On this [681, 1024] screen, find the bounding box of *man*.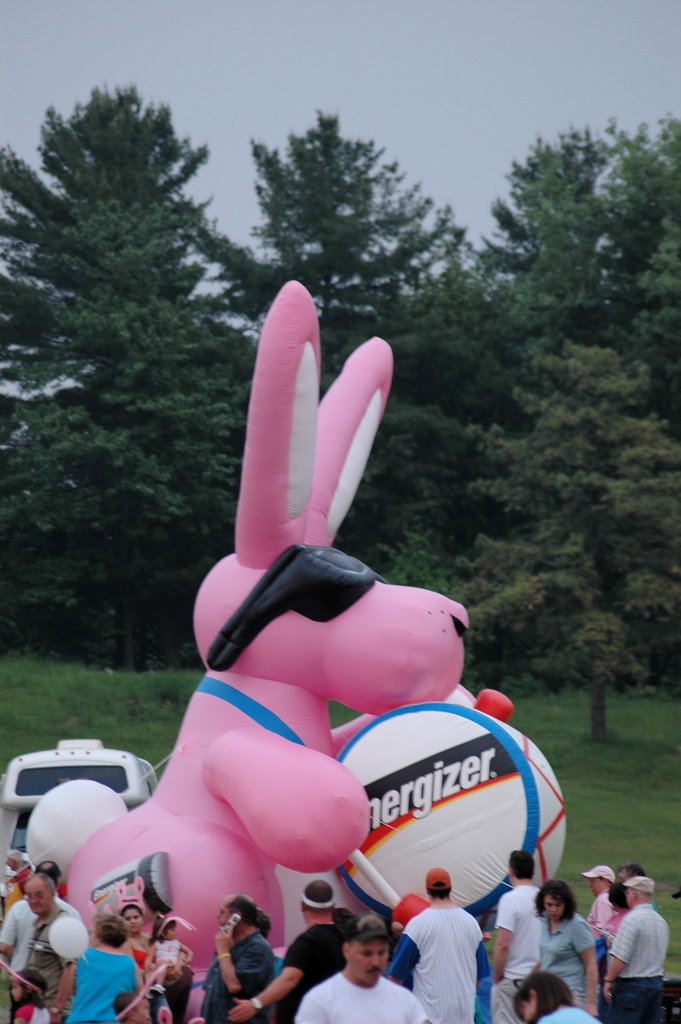
Bounding box: box(239, 861, 372, 1023).
